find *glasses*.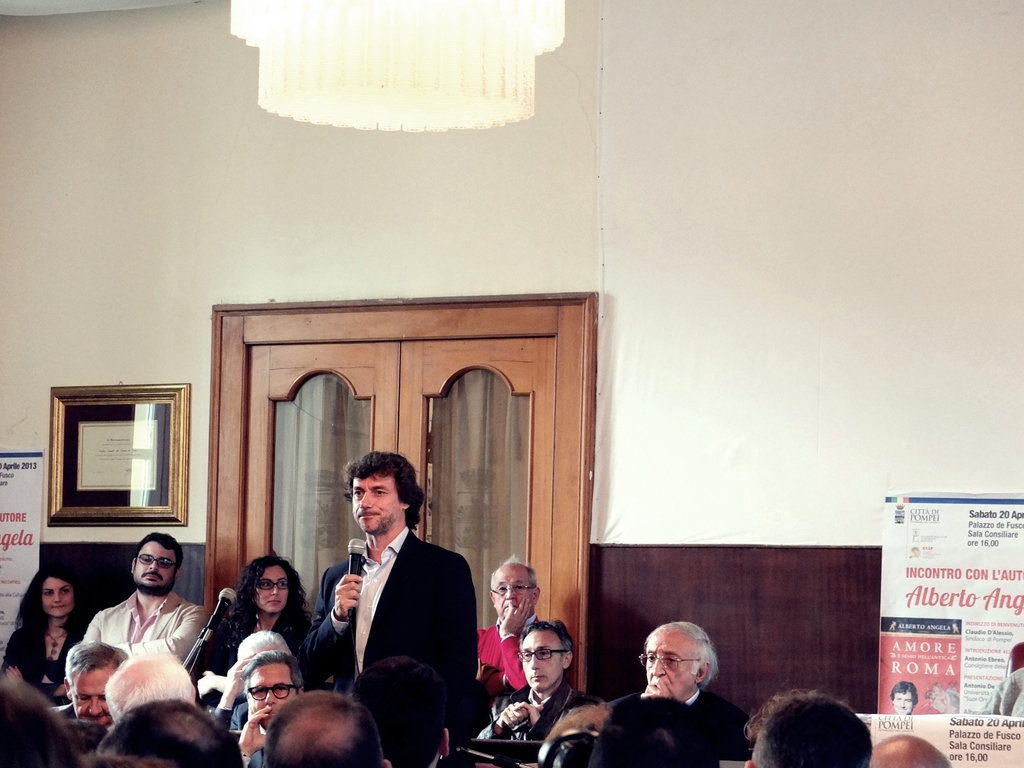
bbox=(255, 579, 292, 590).
